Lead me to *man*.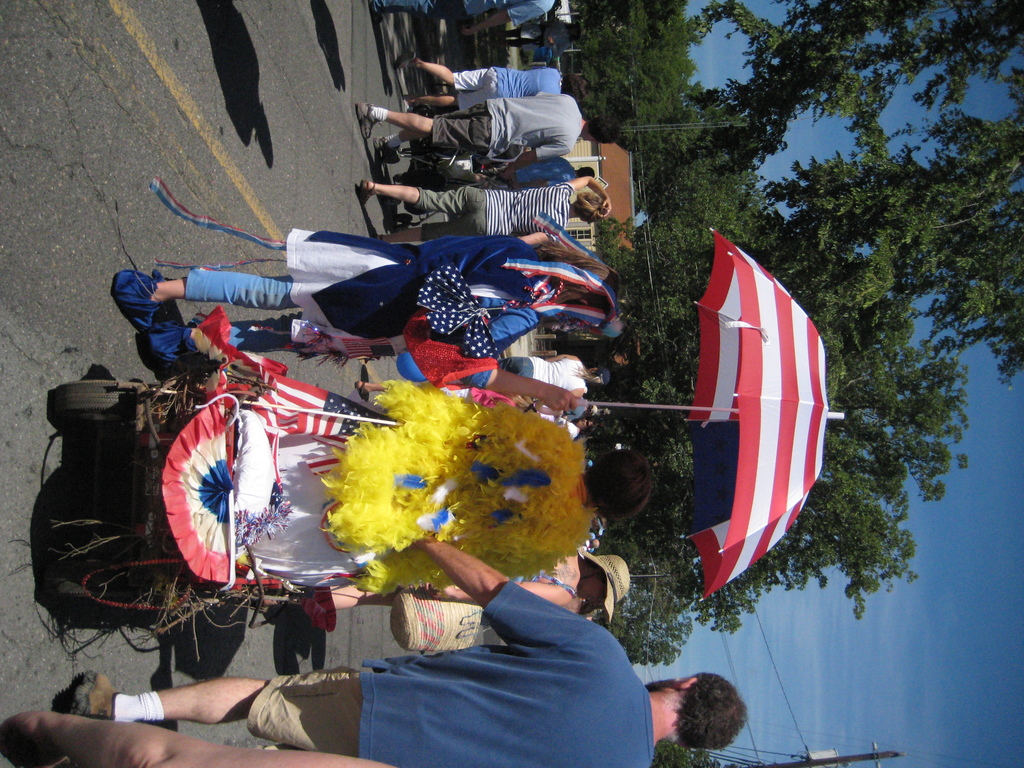
Lead to crop(372, 1, 557, 42).
